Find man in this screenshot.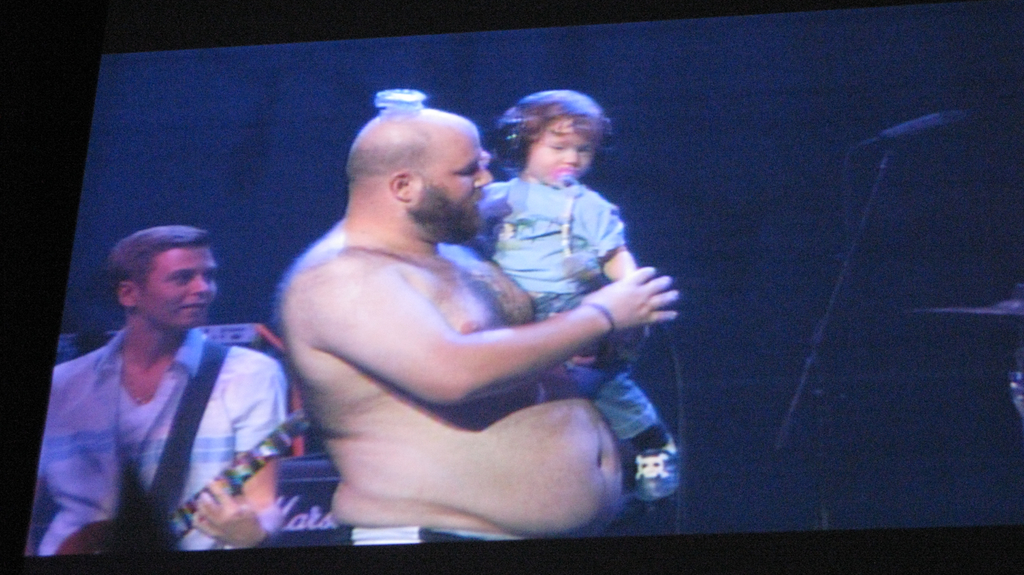
The bounding box for man is Rect(276, 102, 683, 540).
